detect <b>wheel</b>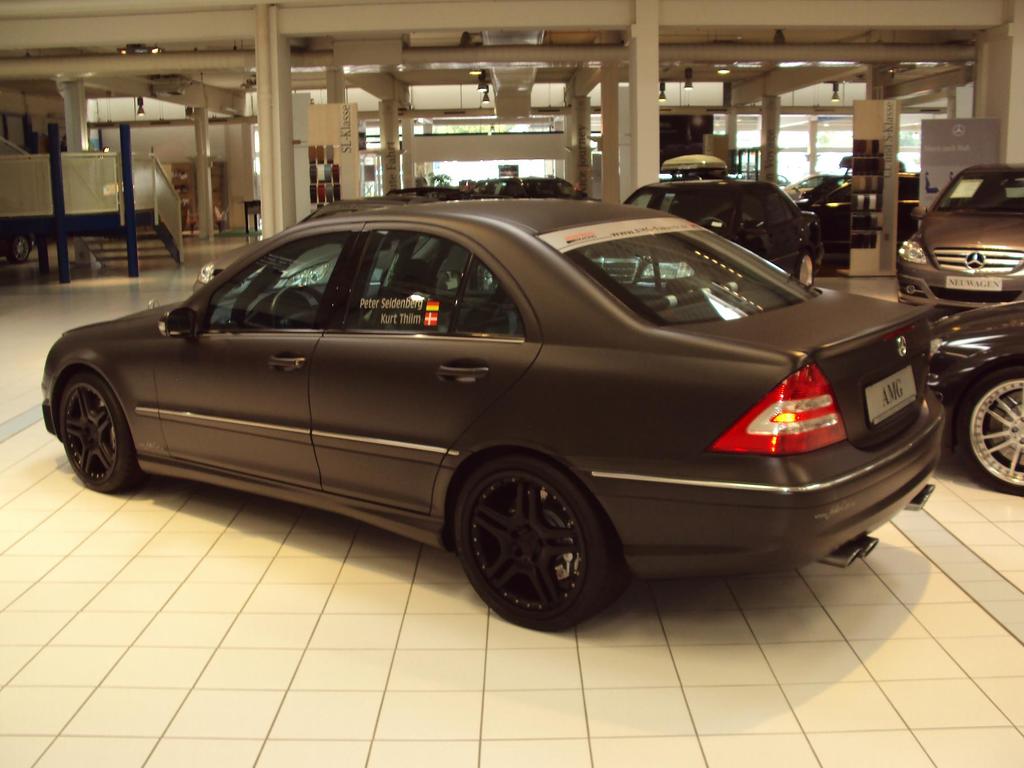
bbox(796, 251, 812, 285)
